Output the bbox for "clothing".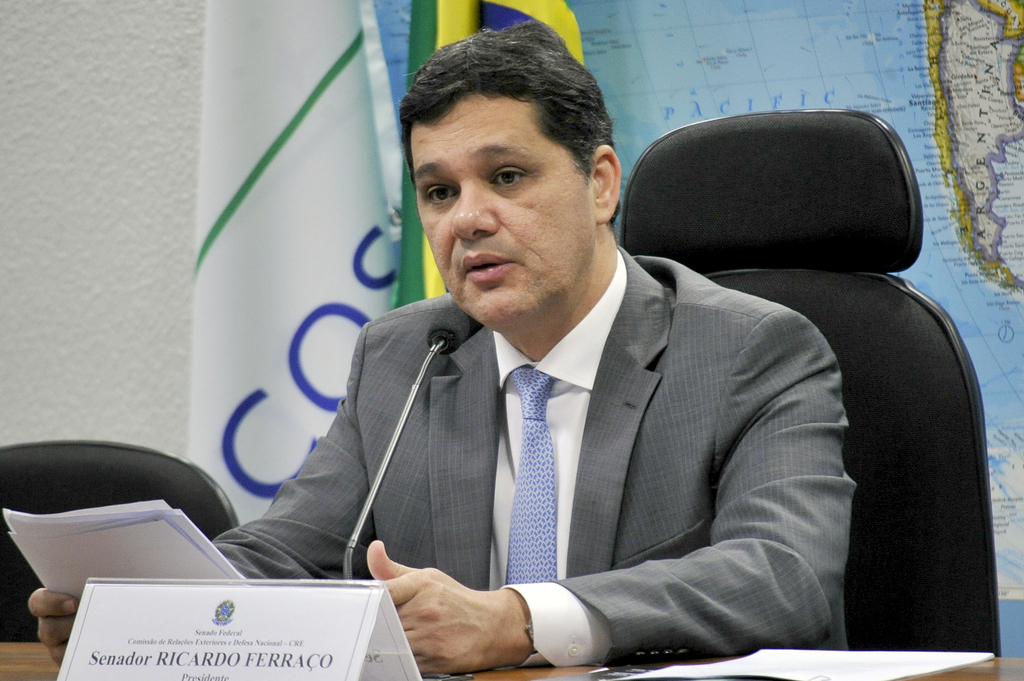
(left=209, top=246, right=852, bottom=666).
